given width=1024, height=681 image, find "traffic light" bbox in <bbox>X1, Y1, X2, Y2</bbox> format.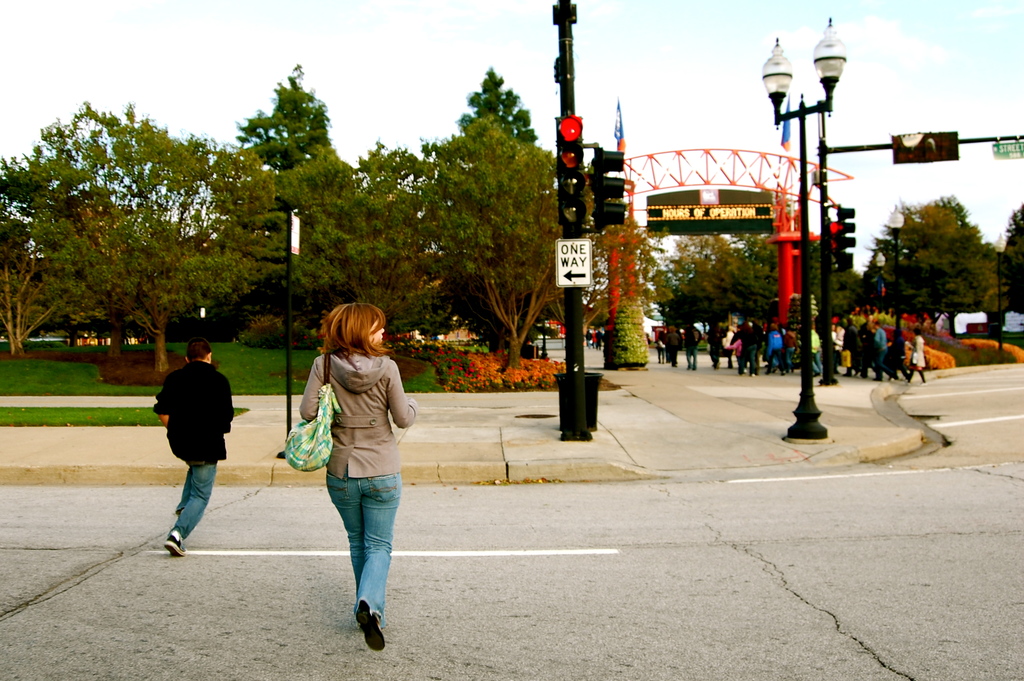
<bbox>555, 116, 584, 227</bbox>.
